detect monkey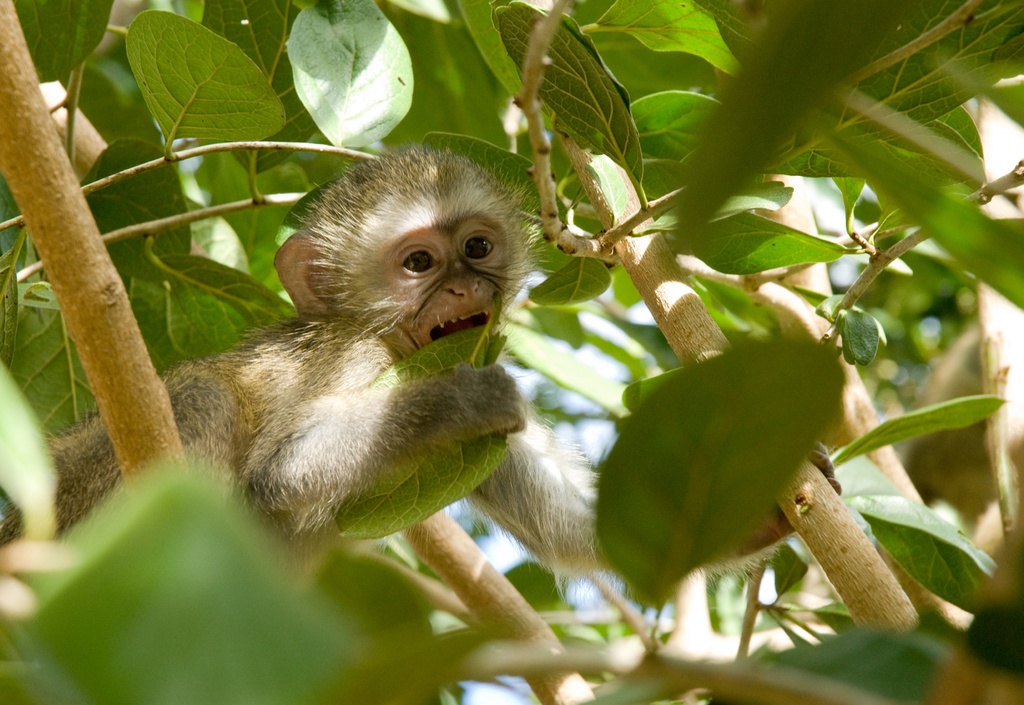
pyautogui.locateOnScreen(0, 147, 845, 581)
